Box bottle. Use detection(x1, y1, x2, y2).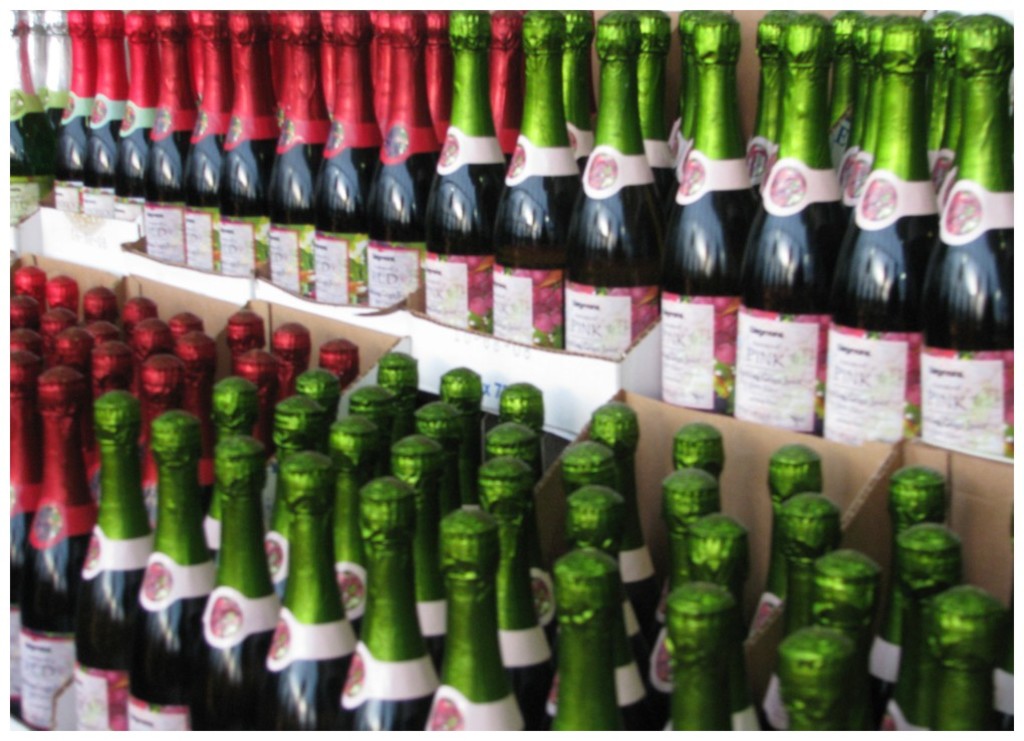
detection(10, 353, 44, 713).
